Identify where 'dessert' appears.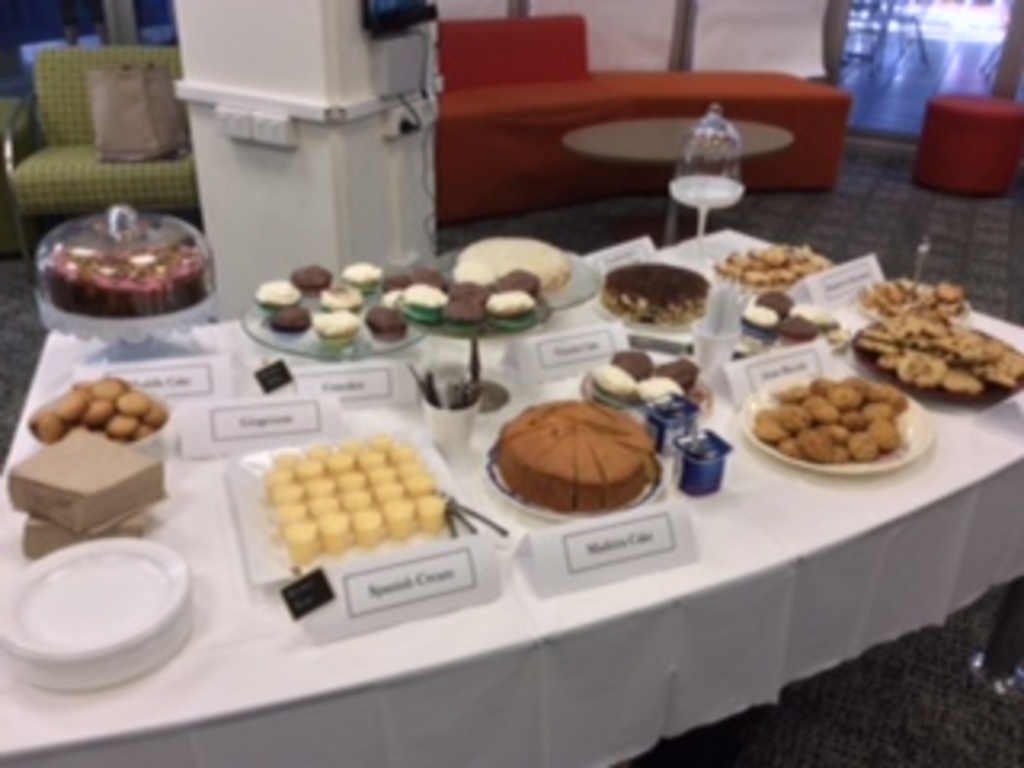
Appears at pyautogui.locateOnScreen(269, 301, 317, 333).
